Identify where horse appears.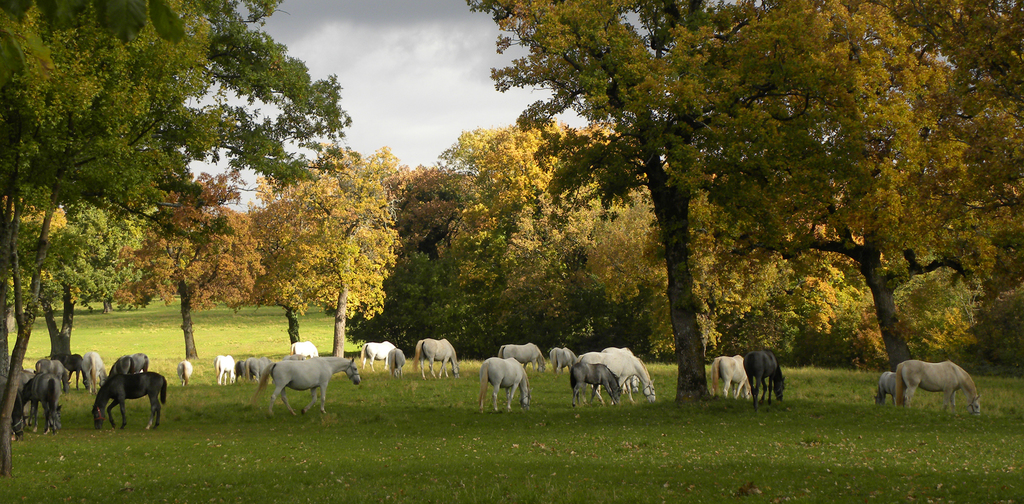
Appears at left=875, top=371, right=909, bottom=407.
